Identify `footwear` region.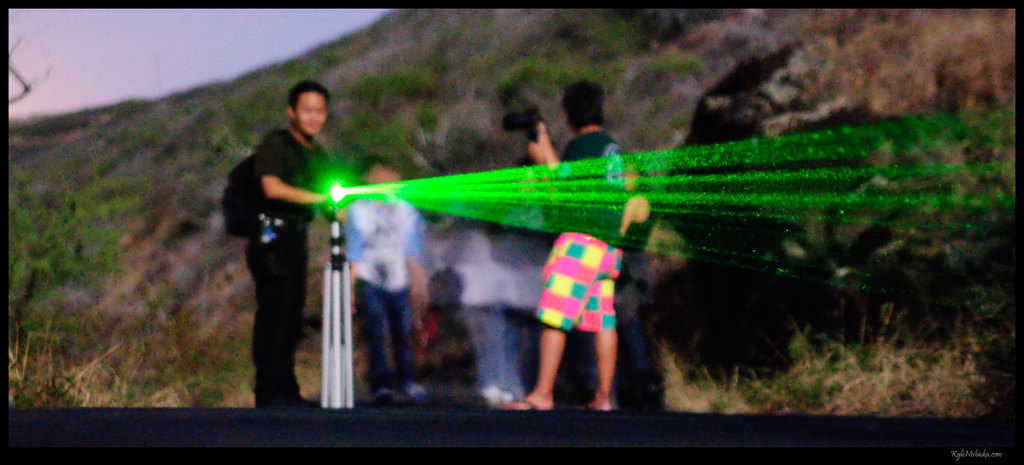
Region: <bbox>378, 385, 401, 403</bbox>.
